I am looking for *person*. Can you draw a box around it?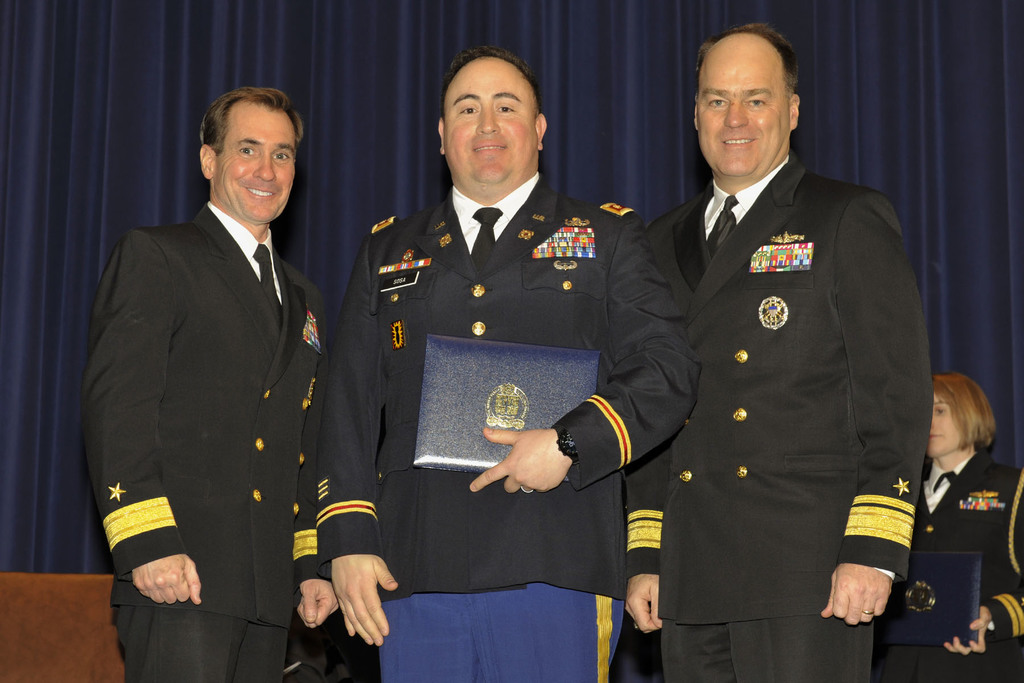
Sure, the bounding box is bbox=(323, 43, 698, 682).
